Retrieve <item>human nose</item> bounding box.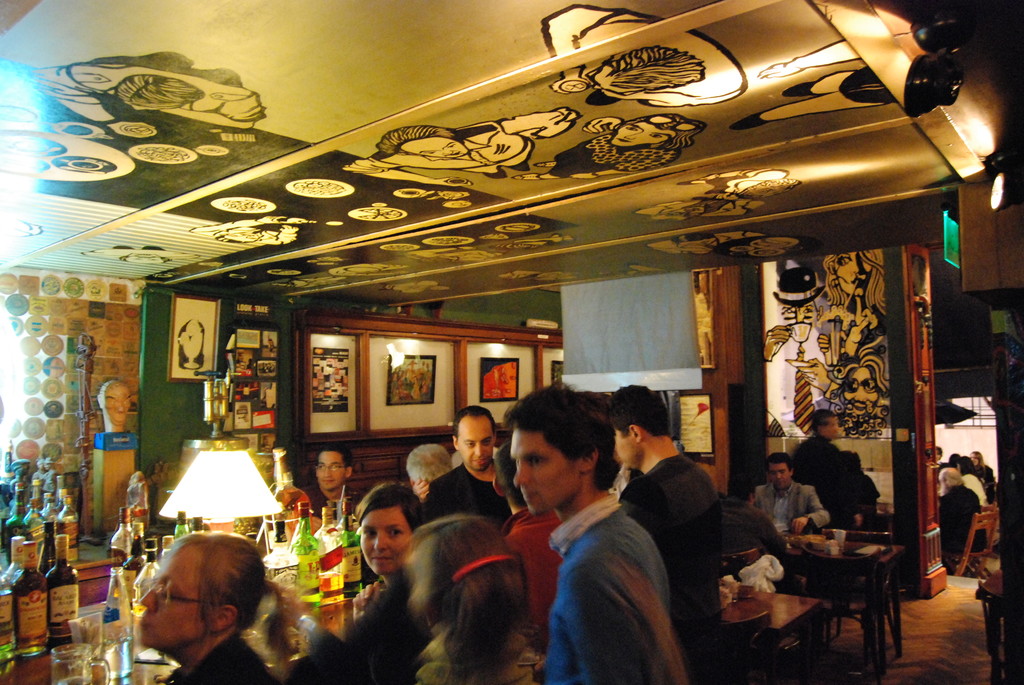
Bounding box: l=620, t=127, r=645, b=141.
